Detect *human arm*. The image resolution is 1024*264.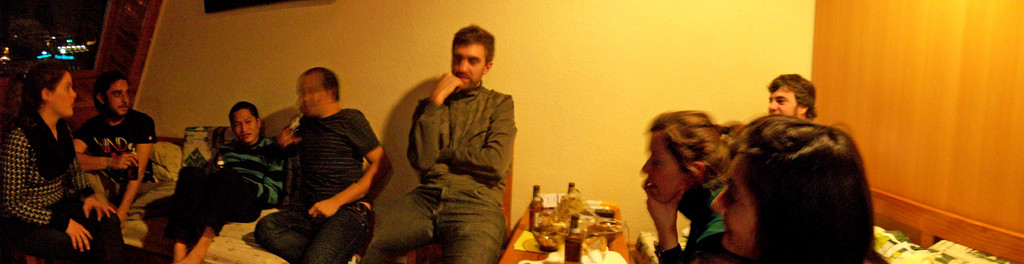
(71,122,138,172).
